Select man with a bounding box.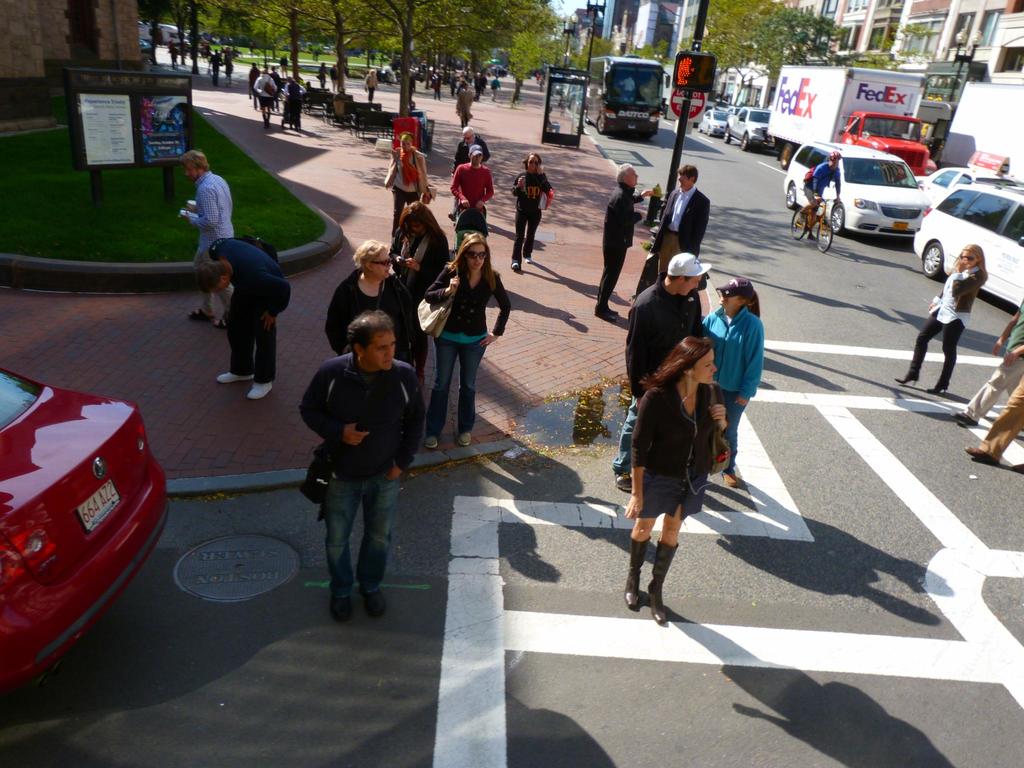
box(964, 381, 1023, 463).
